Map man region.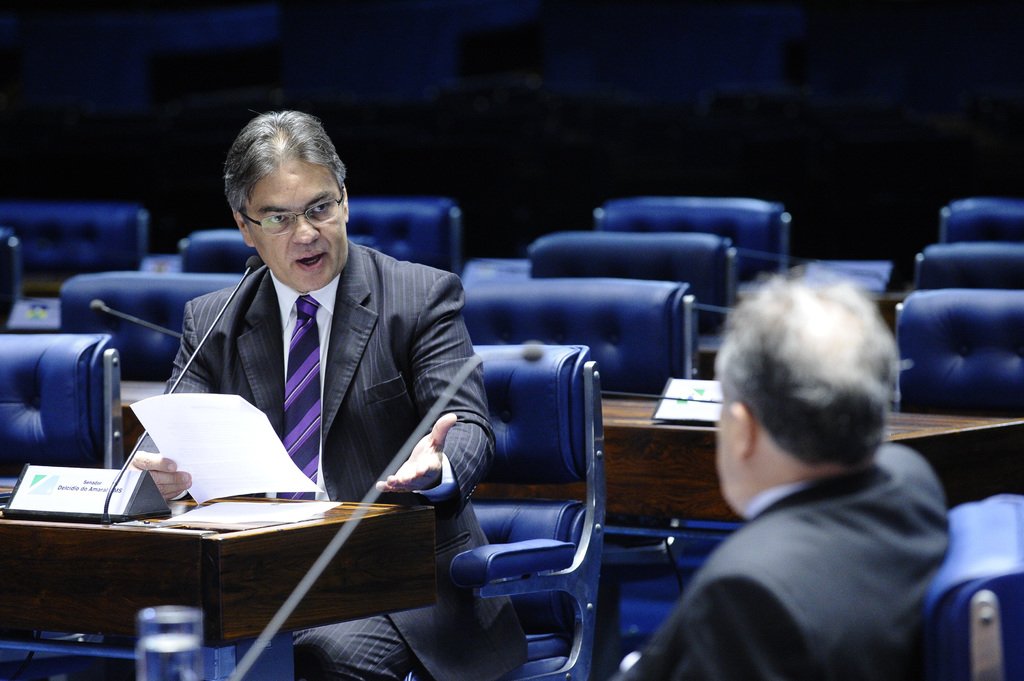
Mapped to (x1=602, y1=254, x2=947, y2=680).
